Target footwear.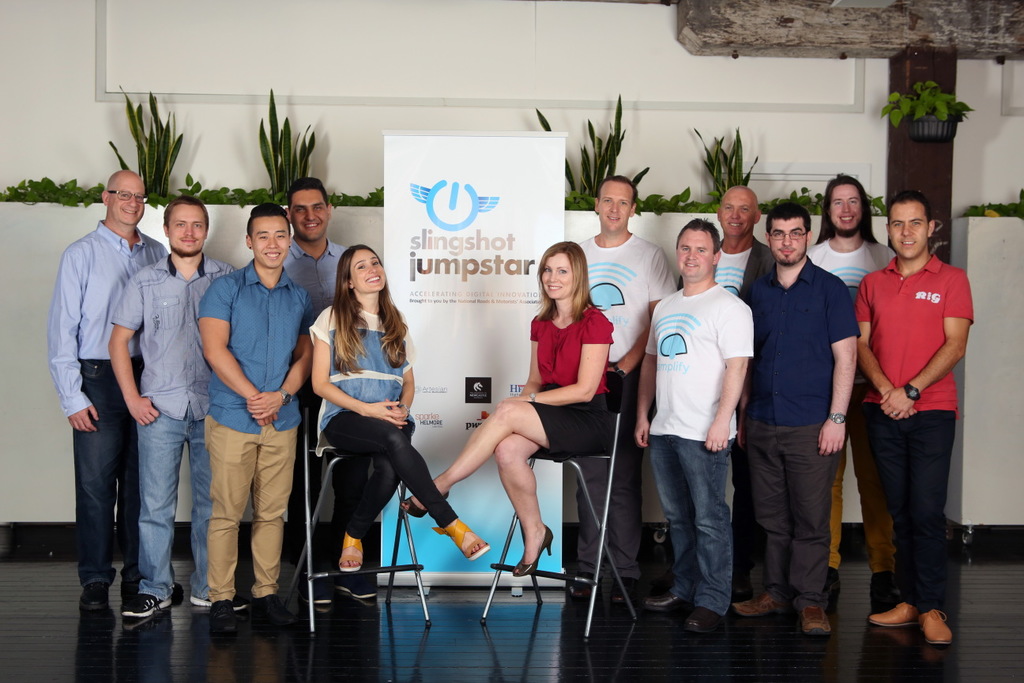
Target region: {"left": 867, "top": 572, "right": 900, "bottom": 612}.
